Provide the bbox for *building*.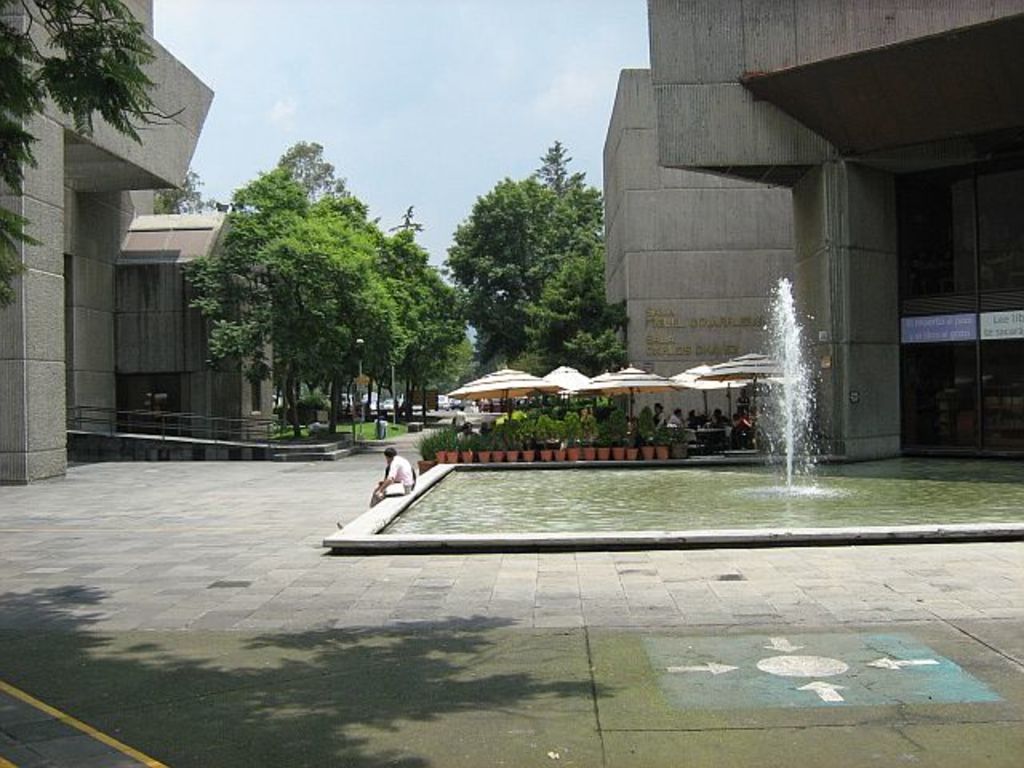
{"x1": 598, "y1": 0, "x2": 1022, "y2": 450}.
